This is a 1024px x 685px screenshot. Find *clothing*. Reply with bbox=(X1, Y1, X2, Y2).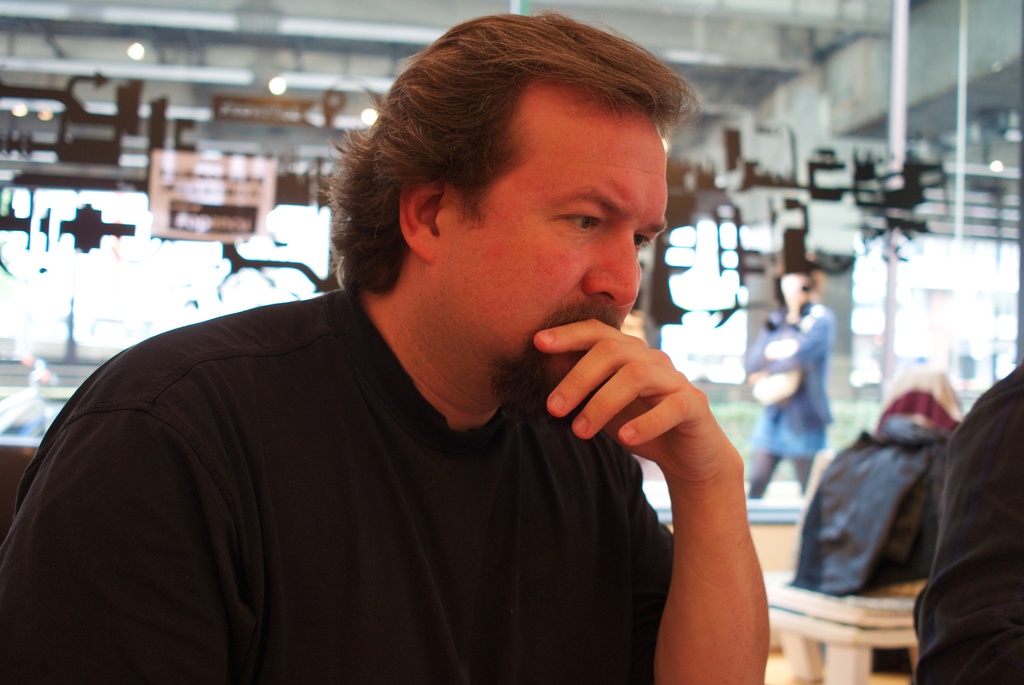
bbox=(742, 304, 831, 493).
